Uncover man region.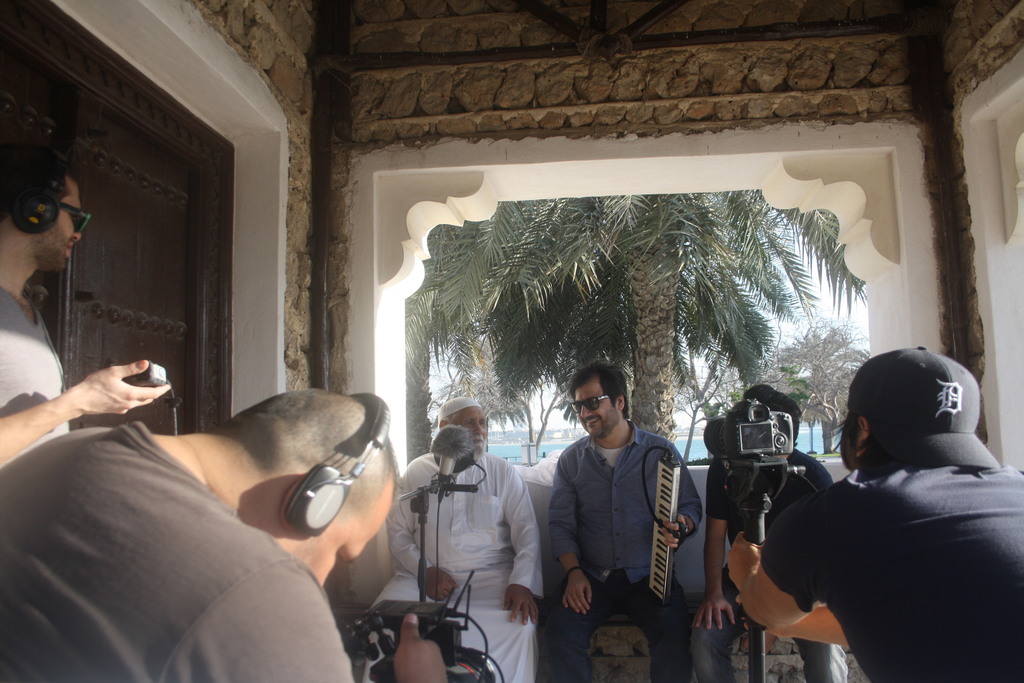
Uncovered: (362, 394, 538, 682).
